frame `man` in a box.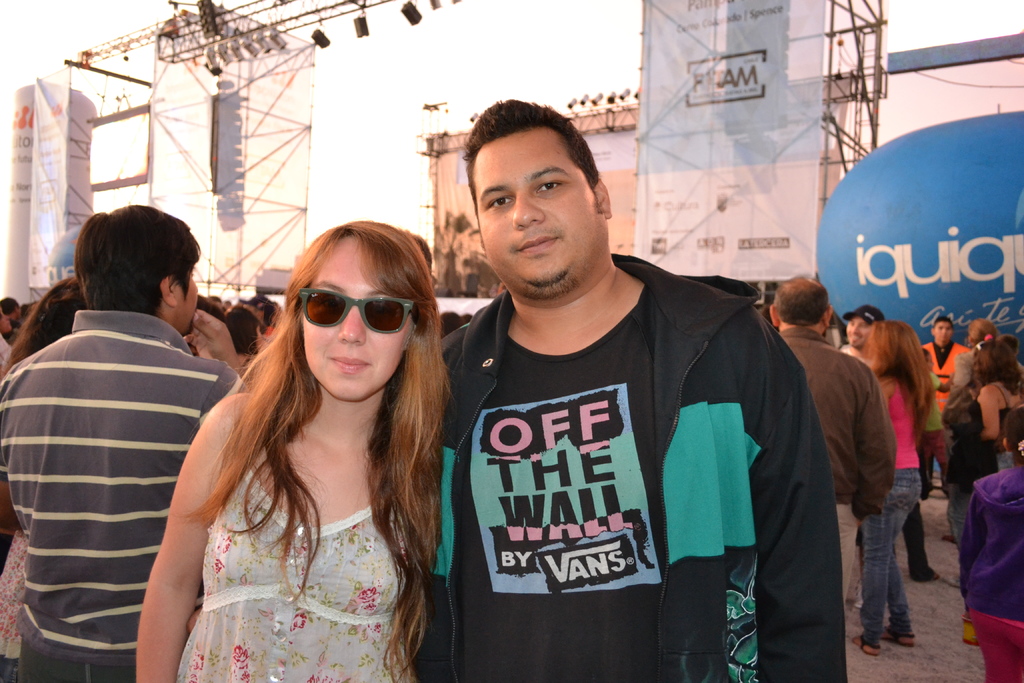
767 276 901 621.
